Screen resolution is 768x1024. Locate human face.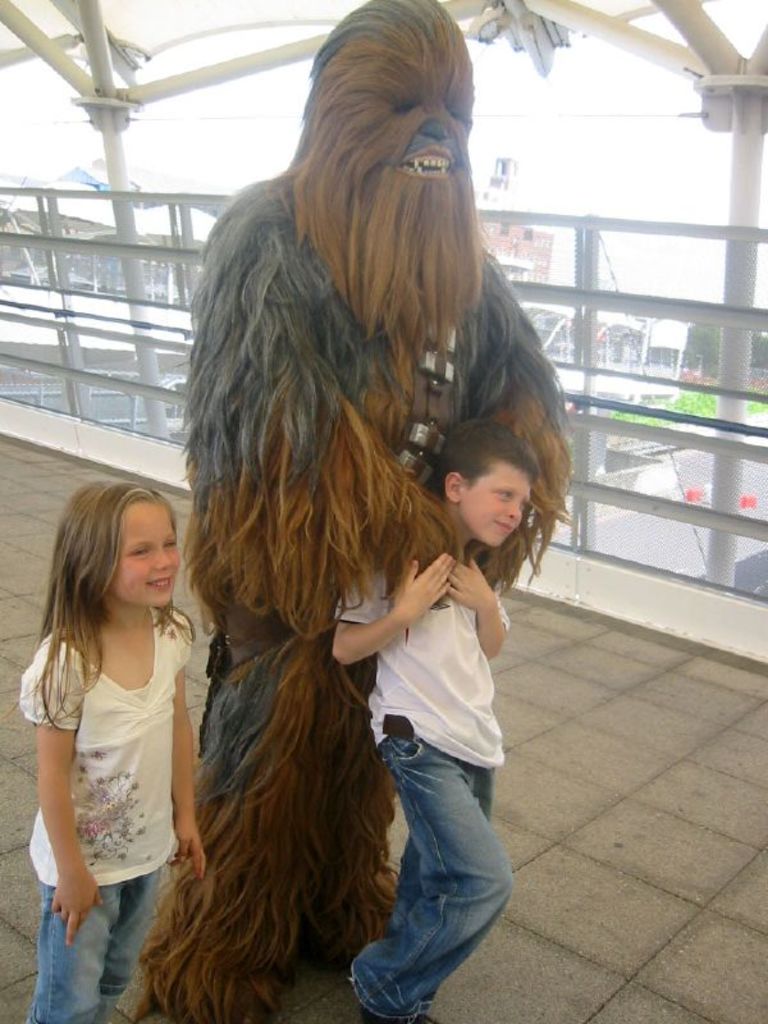
(113,497,183,604).
